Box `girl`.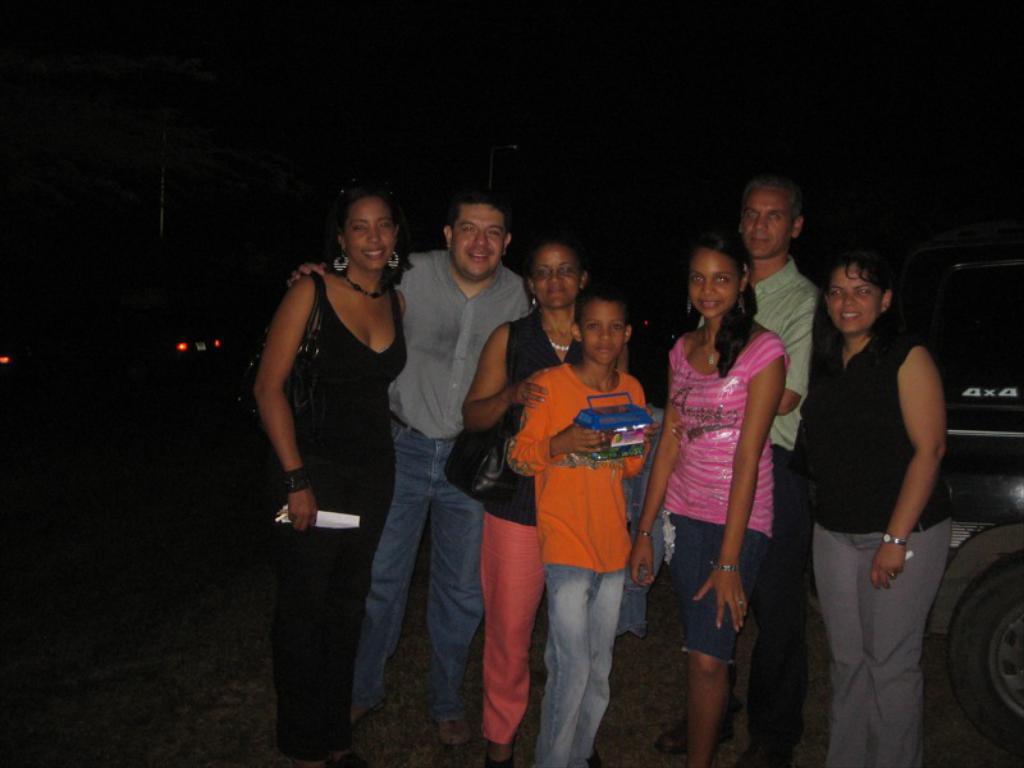
[x1=632, y1=234, x2=774, y2=767].
